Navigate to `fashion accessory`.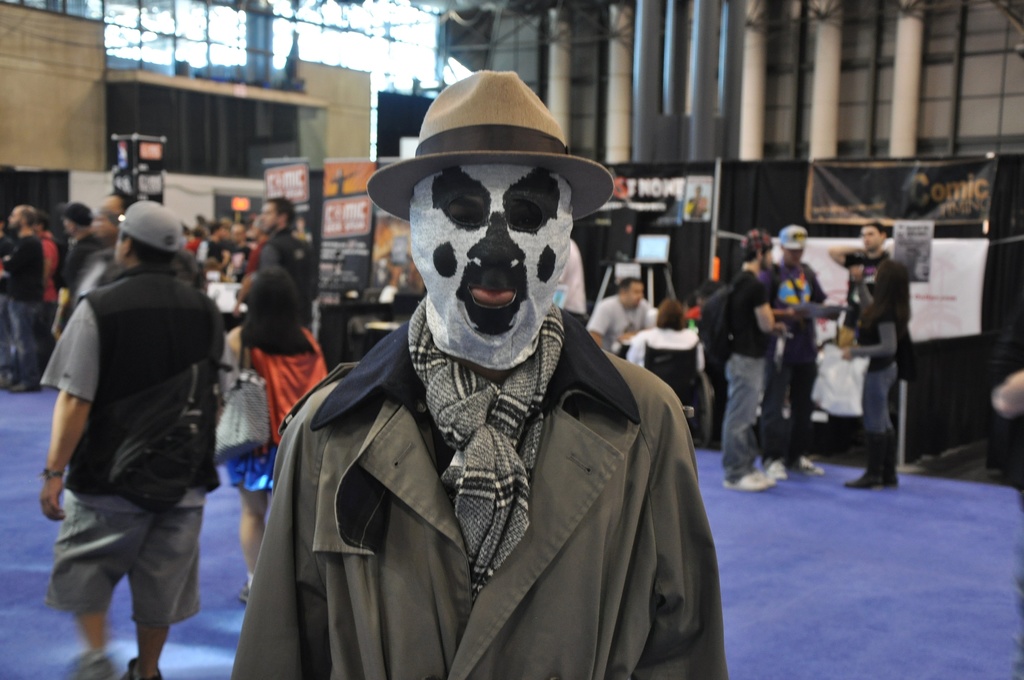
Navigation target: box(753, 474, 778, 491).
